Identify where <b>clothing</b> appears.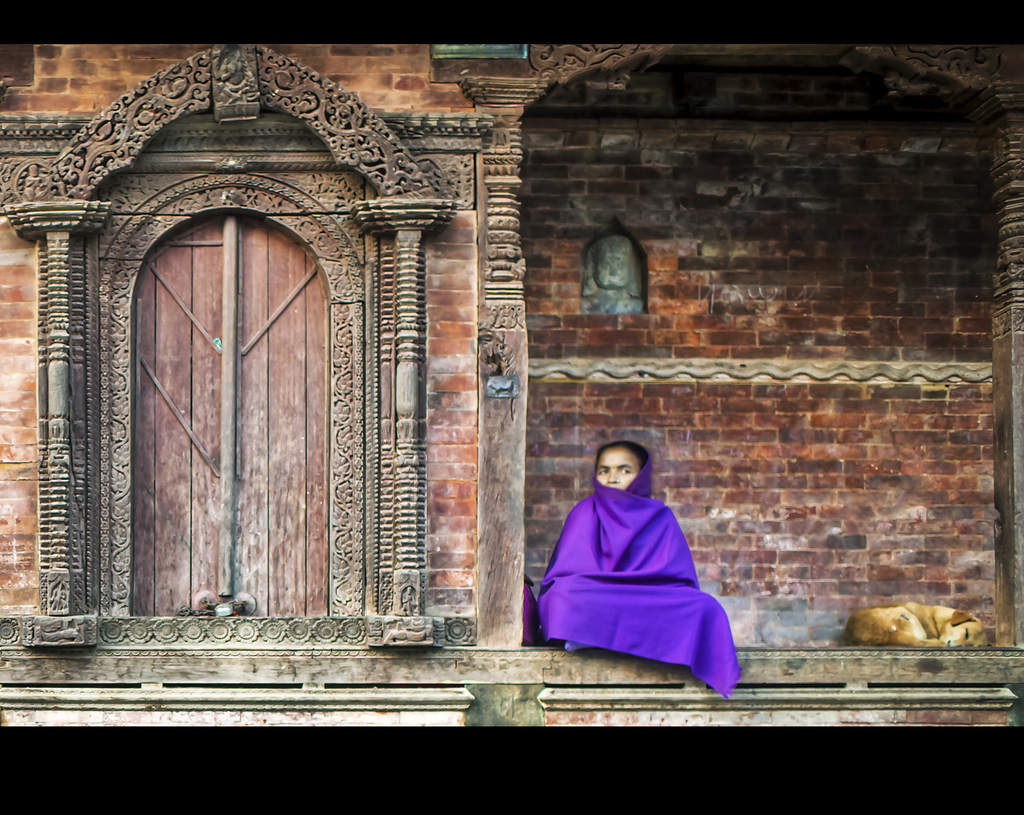
Appears at locate(534, 441, 735, 669).
